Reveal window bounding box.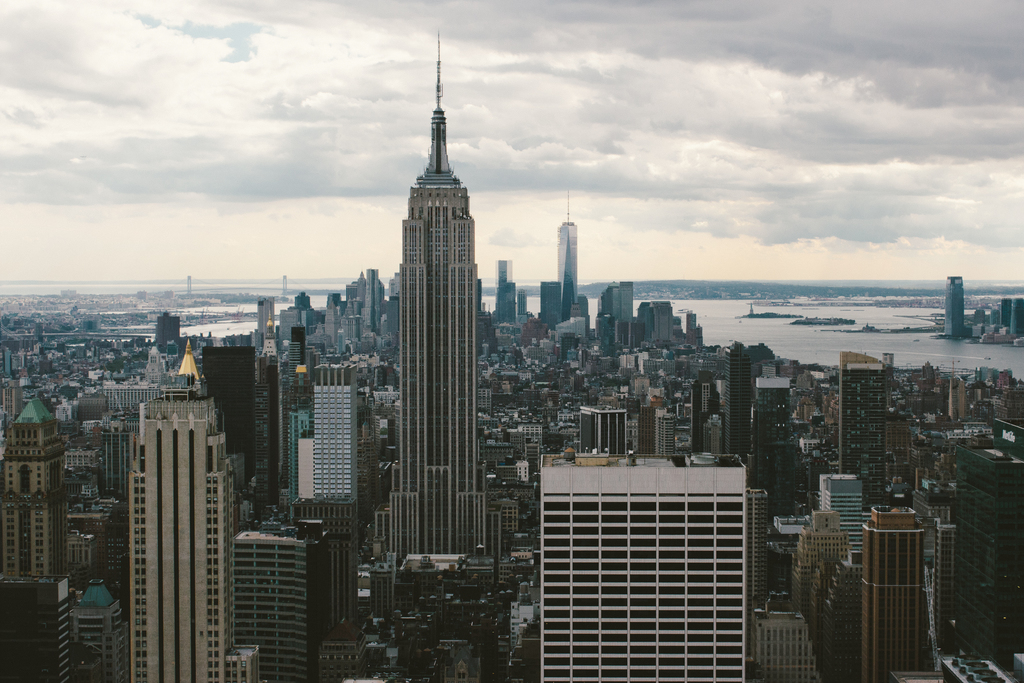
Revealed: select_region(538, 495, 747, 682).
